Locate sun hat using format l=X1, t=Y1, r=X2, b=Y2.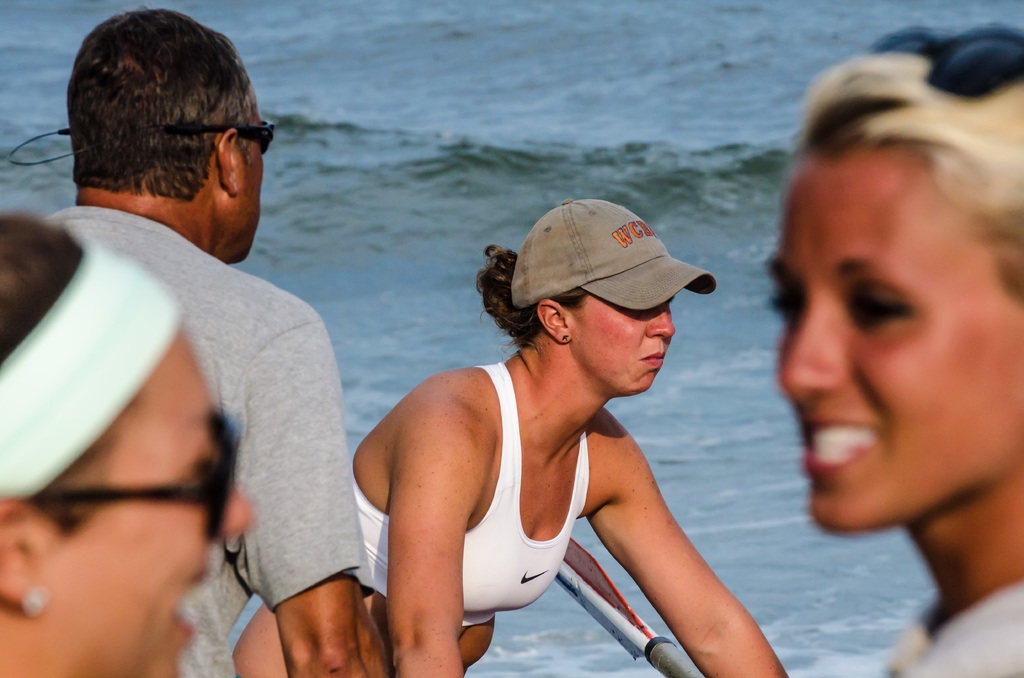
l=508, t=200, r=717, b=325.
